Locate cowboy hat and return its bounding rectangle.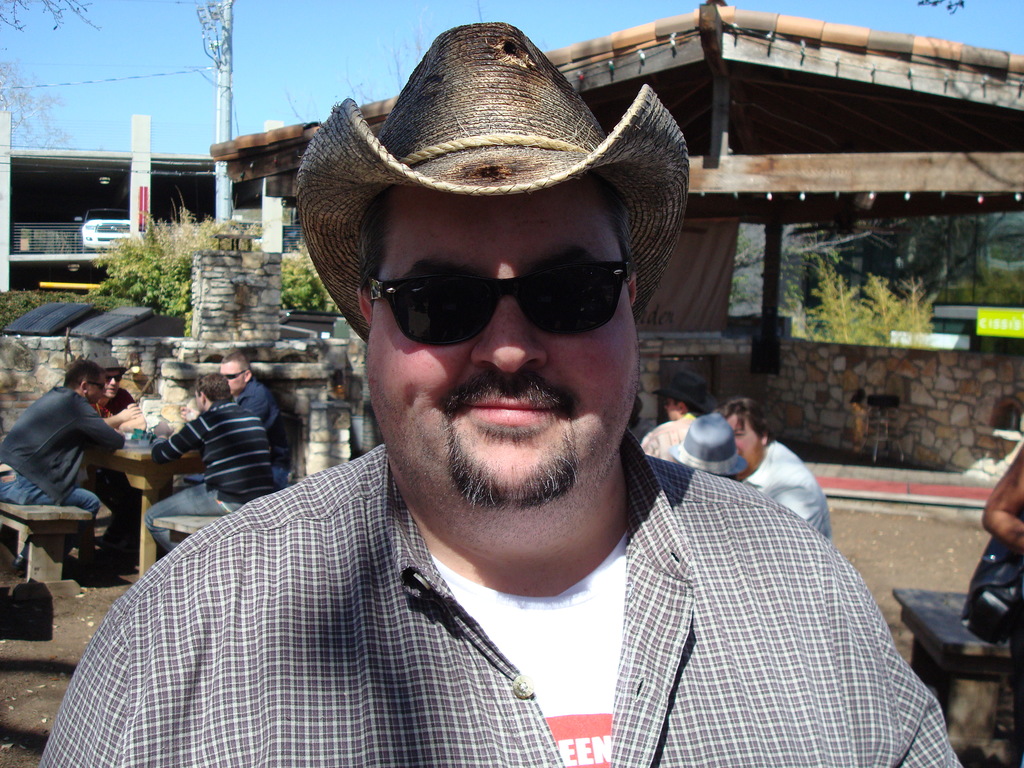
pyautogui.locateOnScreen(89, 352, 127, 378).
